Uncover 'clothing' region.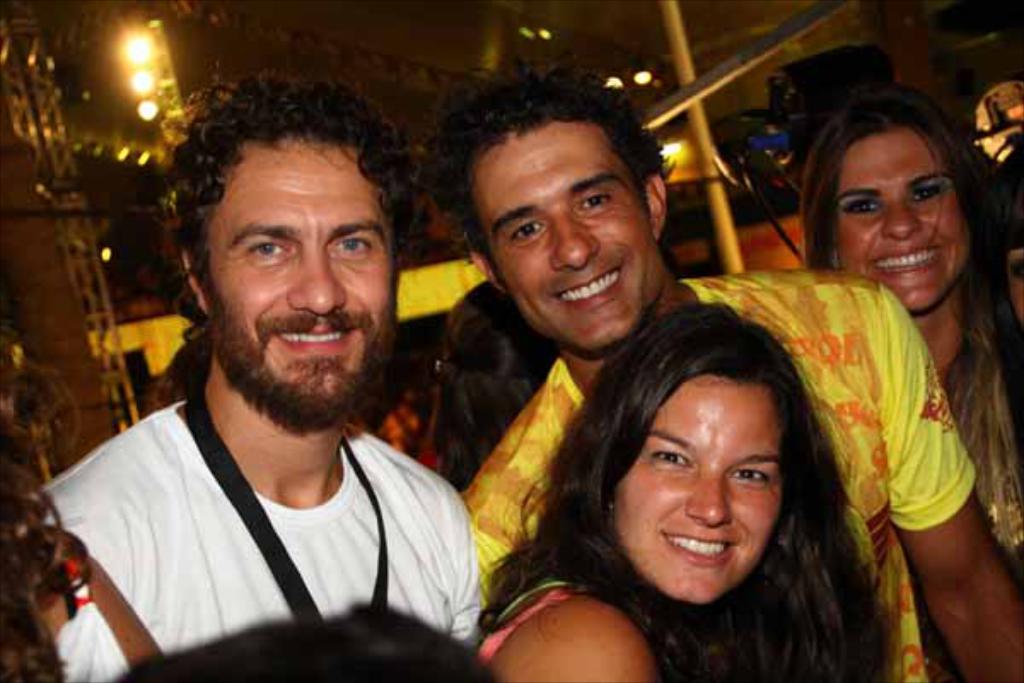
Uncovered: (x1=474, y1=582, x2=594, y2=669).
